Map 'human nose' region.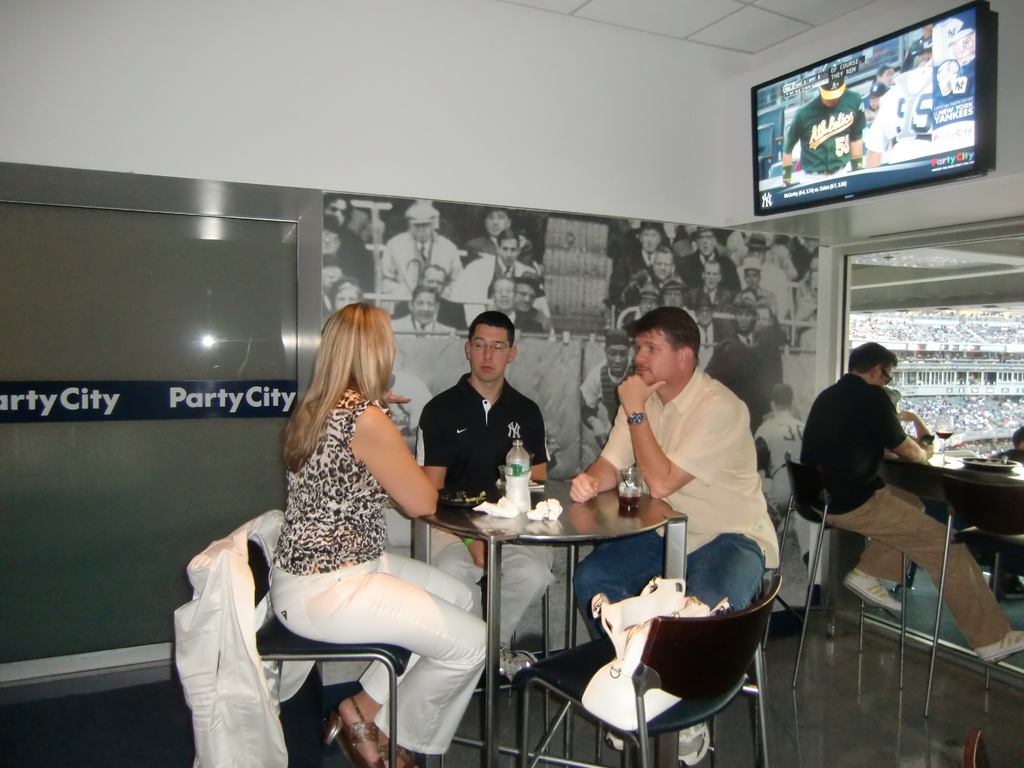
Mapped to 707, 273, 716, 280.
